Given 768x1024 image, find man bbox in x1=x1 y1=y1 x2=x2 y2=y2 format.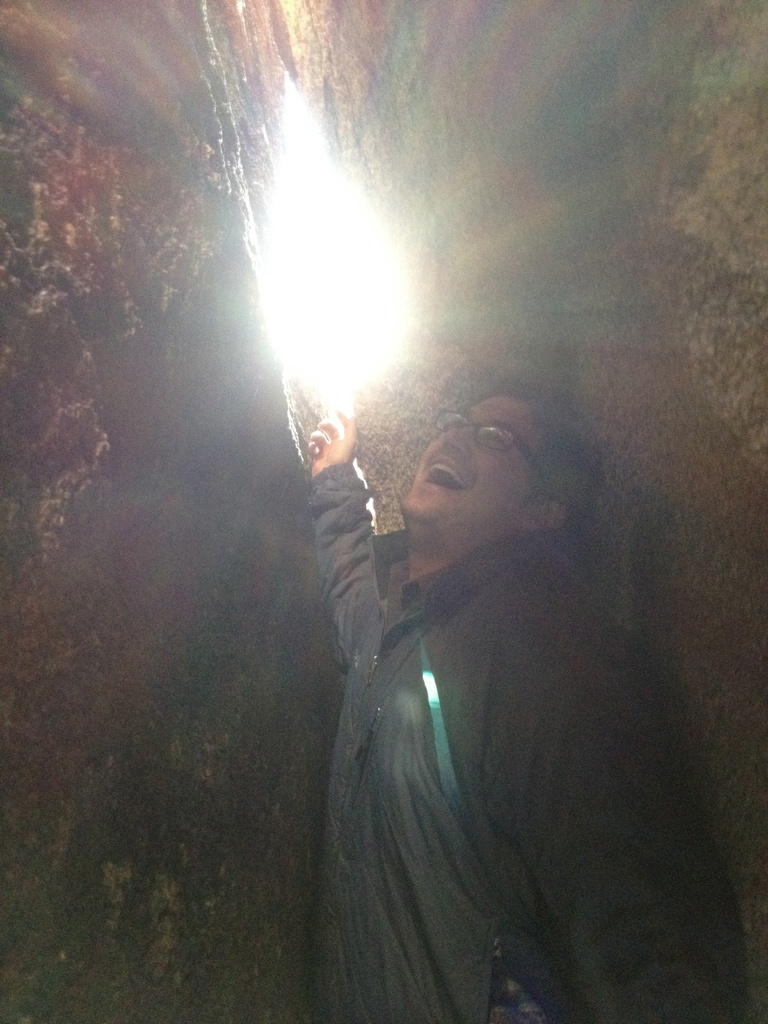
x1=262 y1=294 x2=730 y2=1011.
